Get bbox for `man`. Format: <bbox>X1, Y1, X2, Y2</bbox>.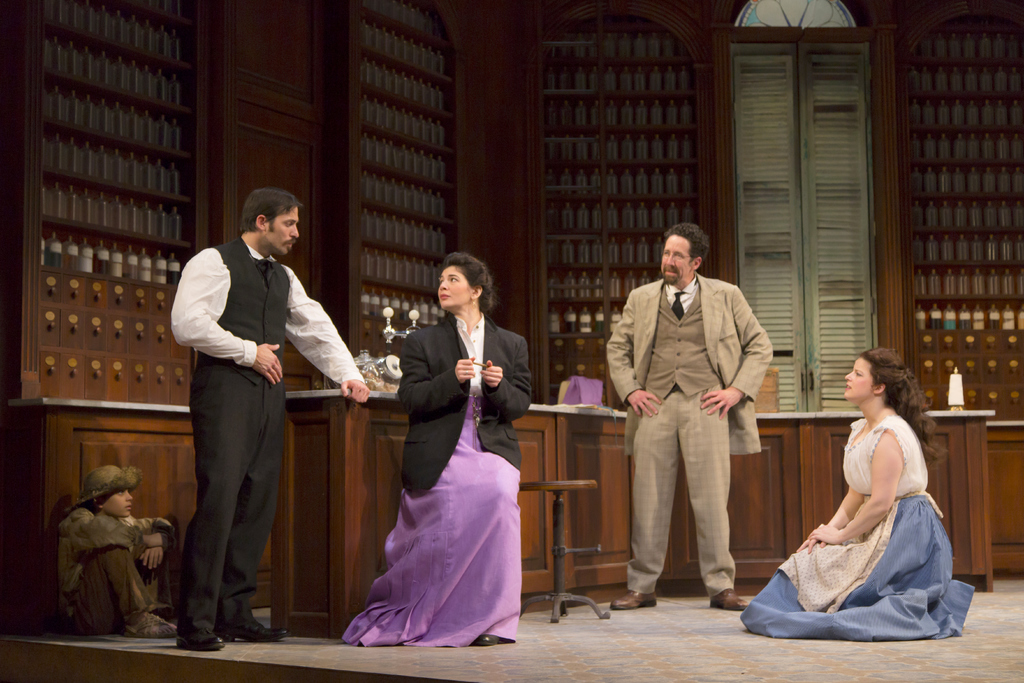
<bbox>607, 221, 780, 609</bbox>.
